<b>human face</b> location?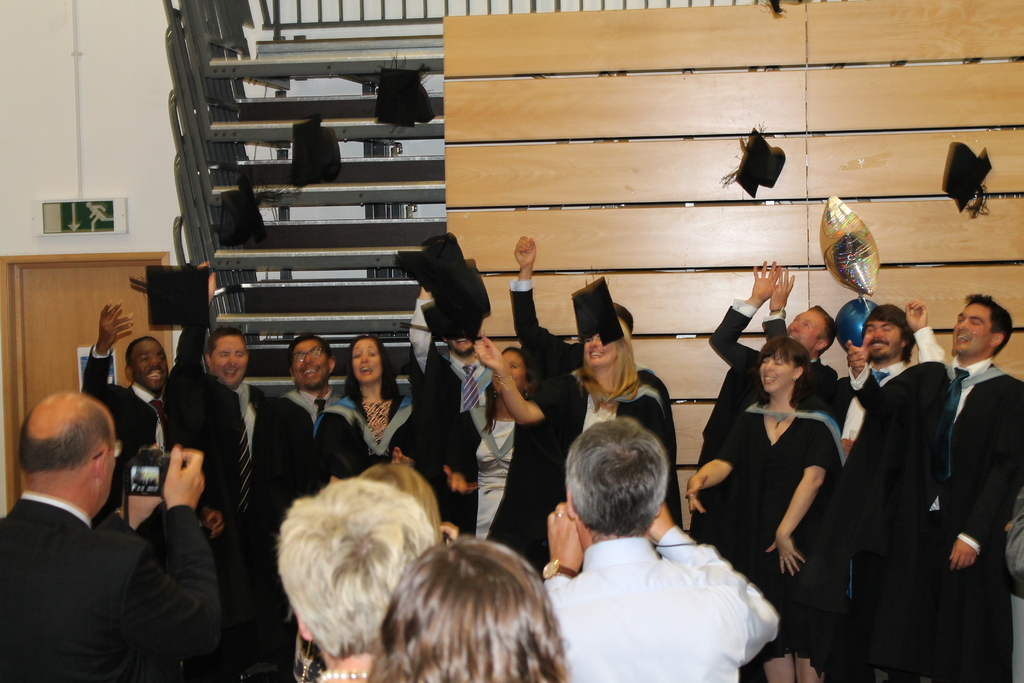
<bbox>787, 311, 828, 358</bbox>
